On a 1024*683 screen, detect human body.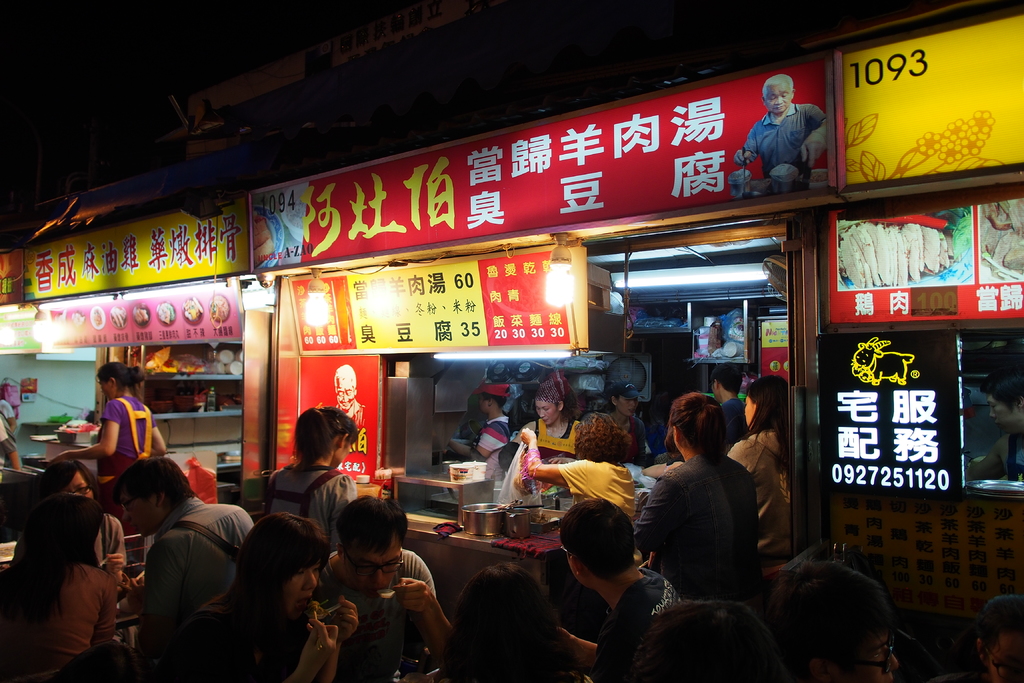
(x1=565, y1=496, x2=665, y2=673).
